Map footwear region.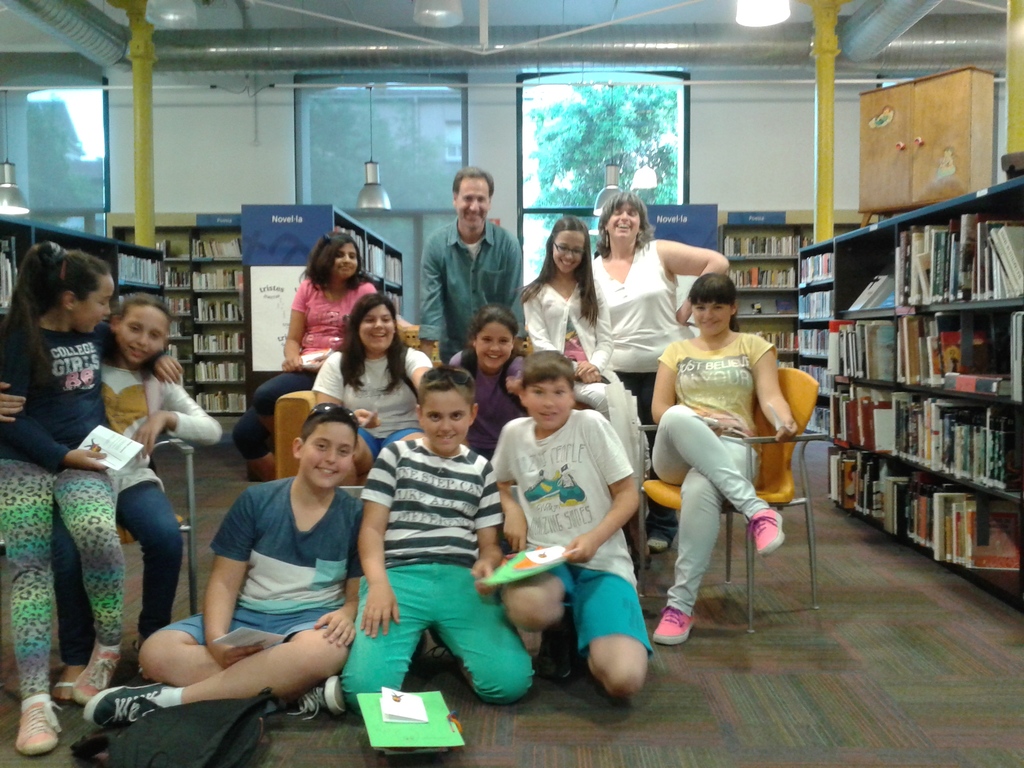
Mapped to crop(10, 691, 57, 756).
